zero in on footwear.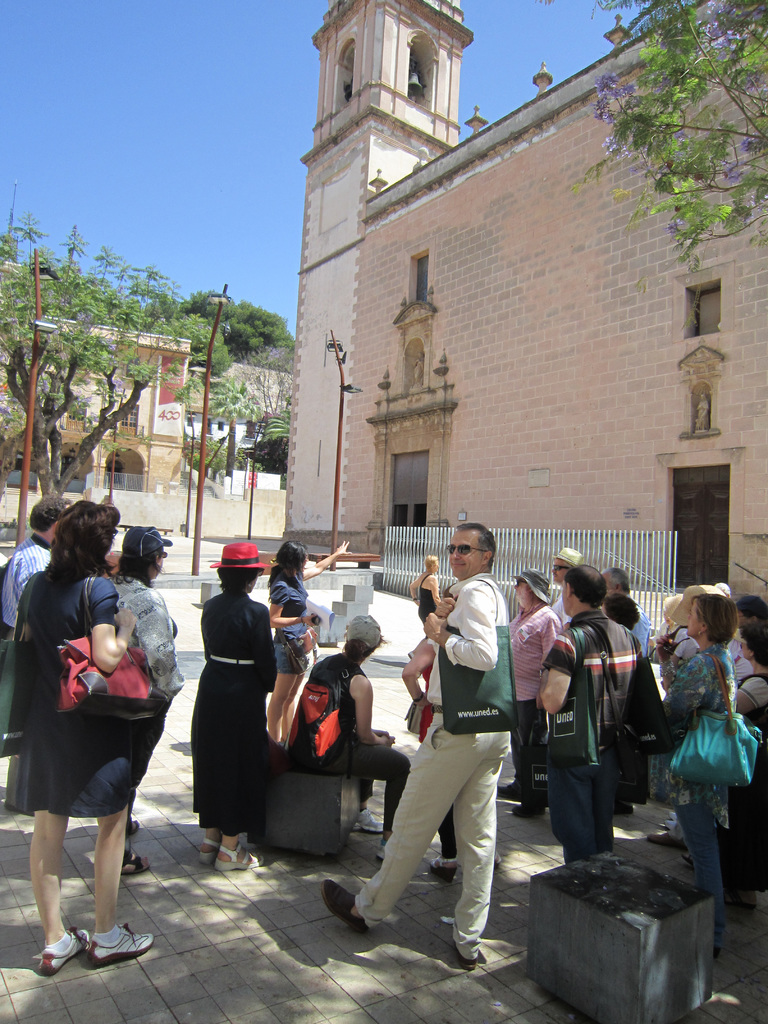
Zeroed in: rect(123, 845, 149, 881).
